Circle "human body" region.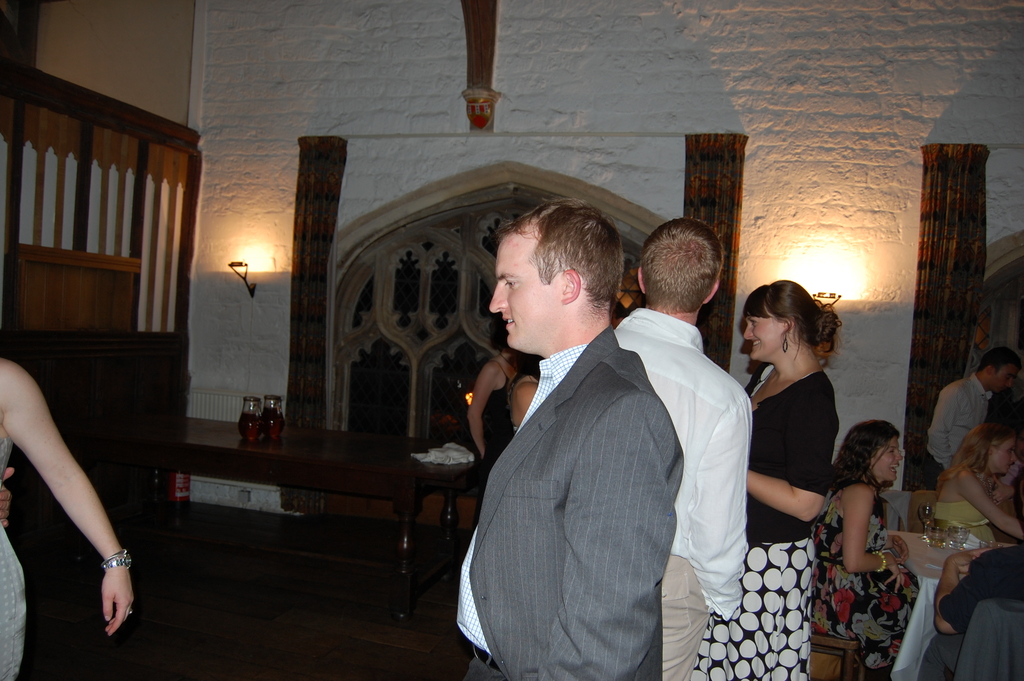
Region: left=918, top=539, right=1023, bottom=680.
